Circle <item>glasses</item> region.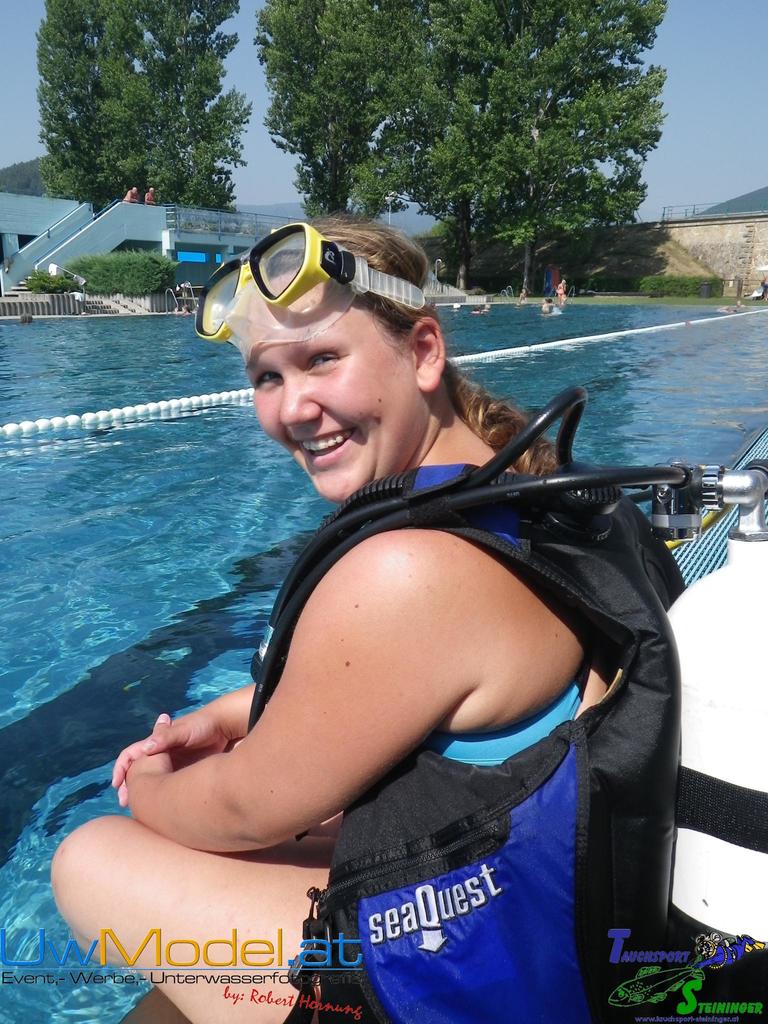
Region: [left=232, top=243, right=458, bottom=348].
